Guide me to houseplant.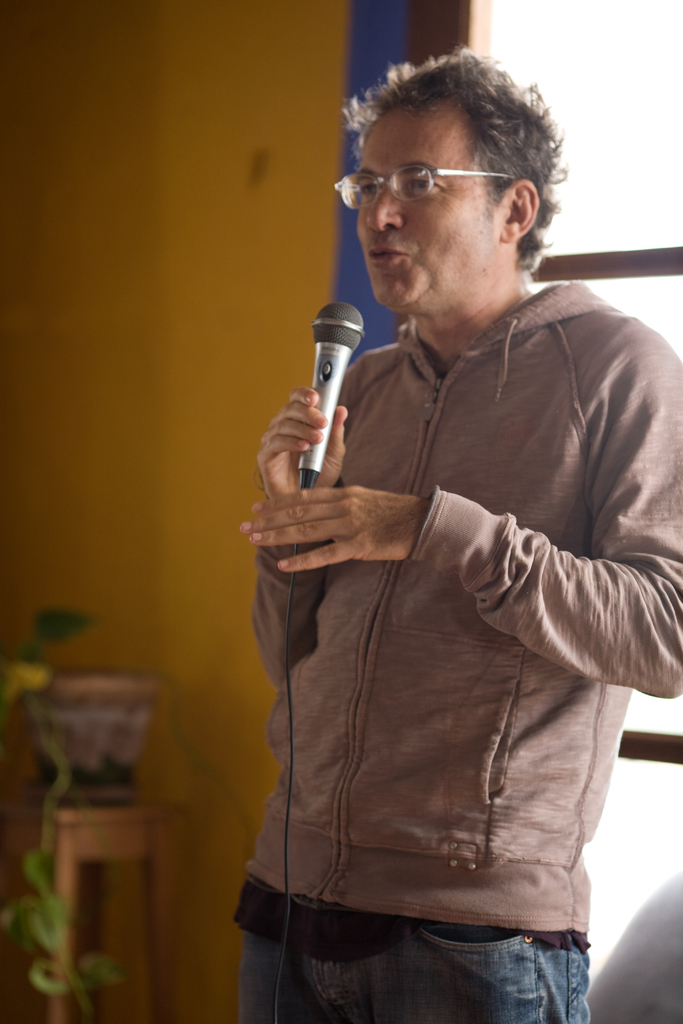
Guidance: bbox(0, 600, 176, 1023).
